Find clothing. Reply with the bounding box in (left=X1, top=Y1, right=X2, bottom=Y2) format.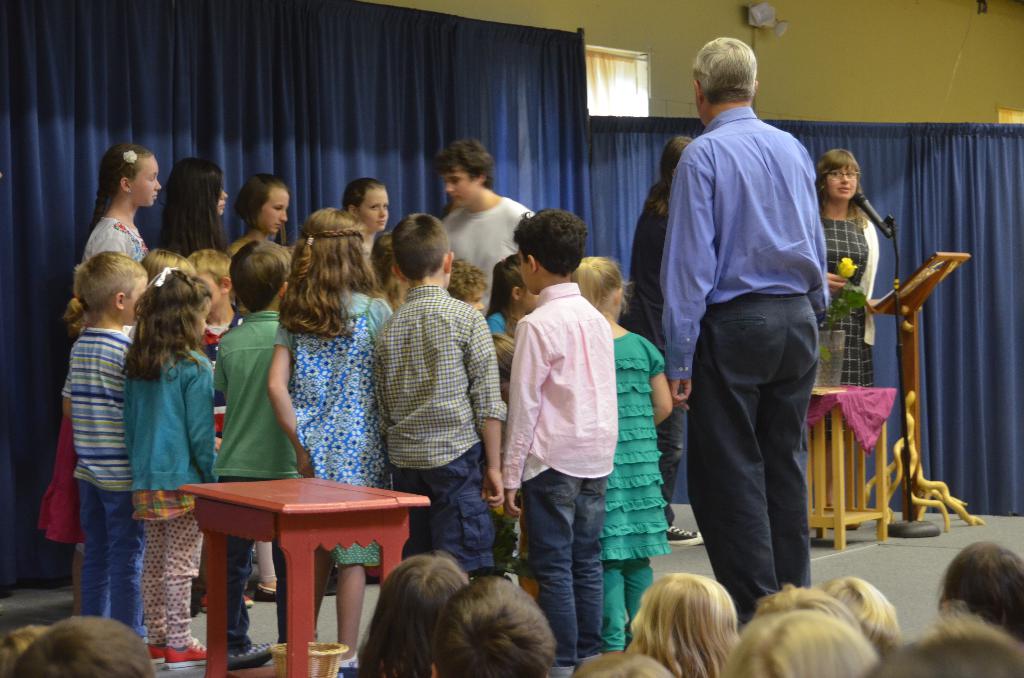
(left=60, top=332, right=143, bottom=633).
